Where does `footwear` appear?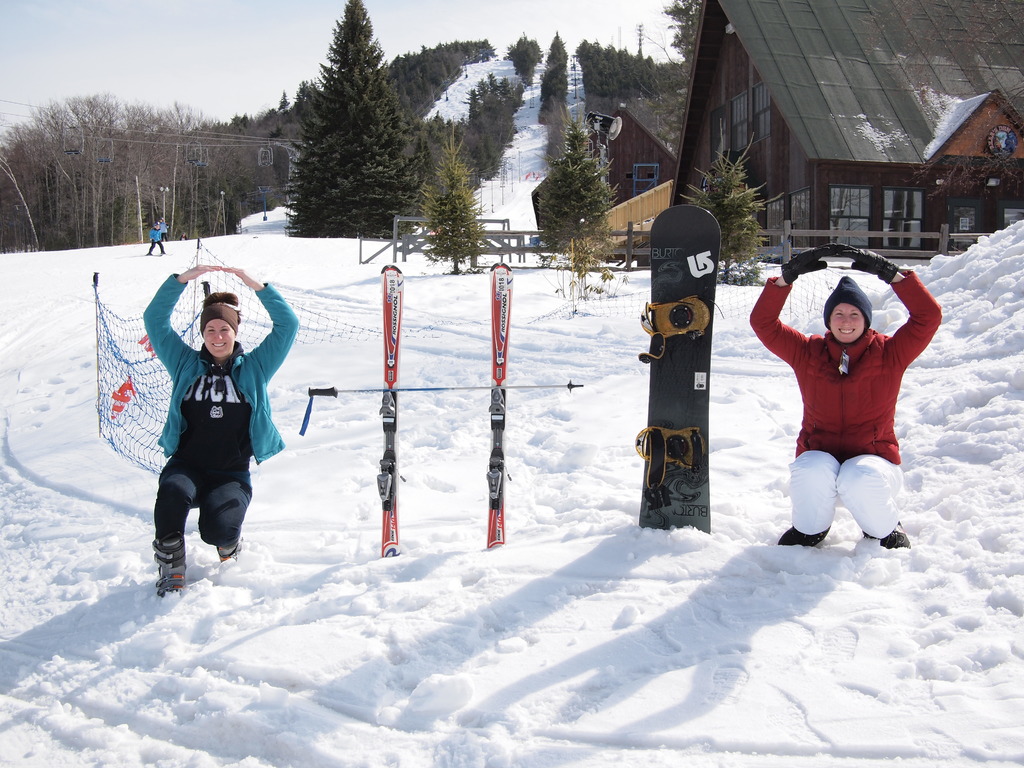
Appears at select_region(861, 521, 909, 552).
